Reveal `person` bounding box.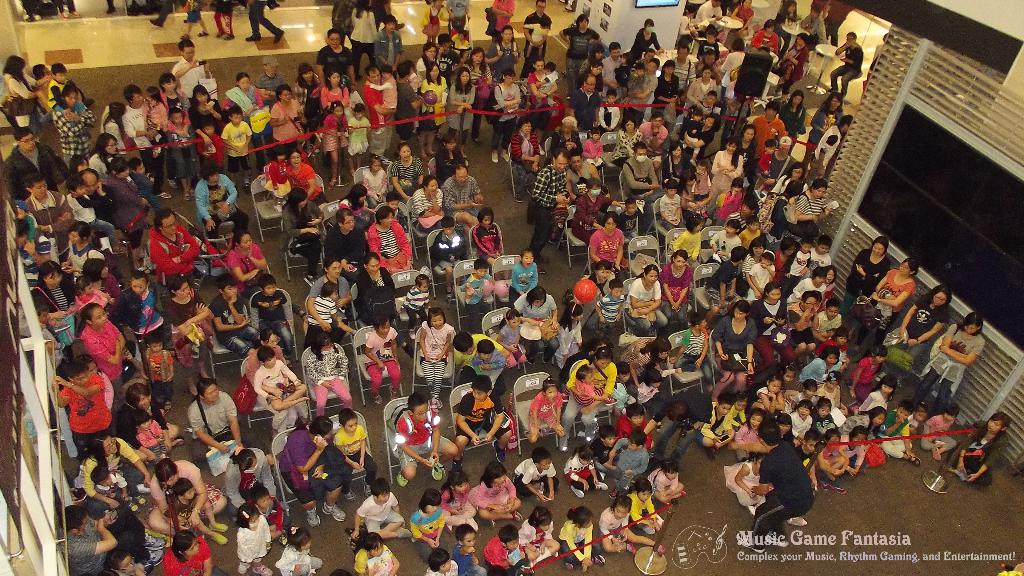
Revealed: (465, 459, 525, 518).
